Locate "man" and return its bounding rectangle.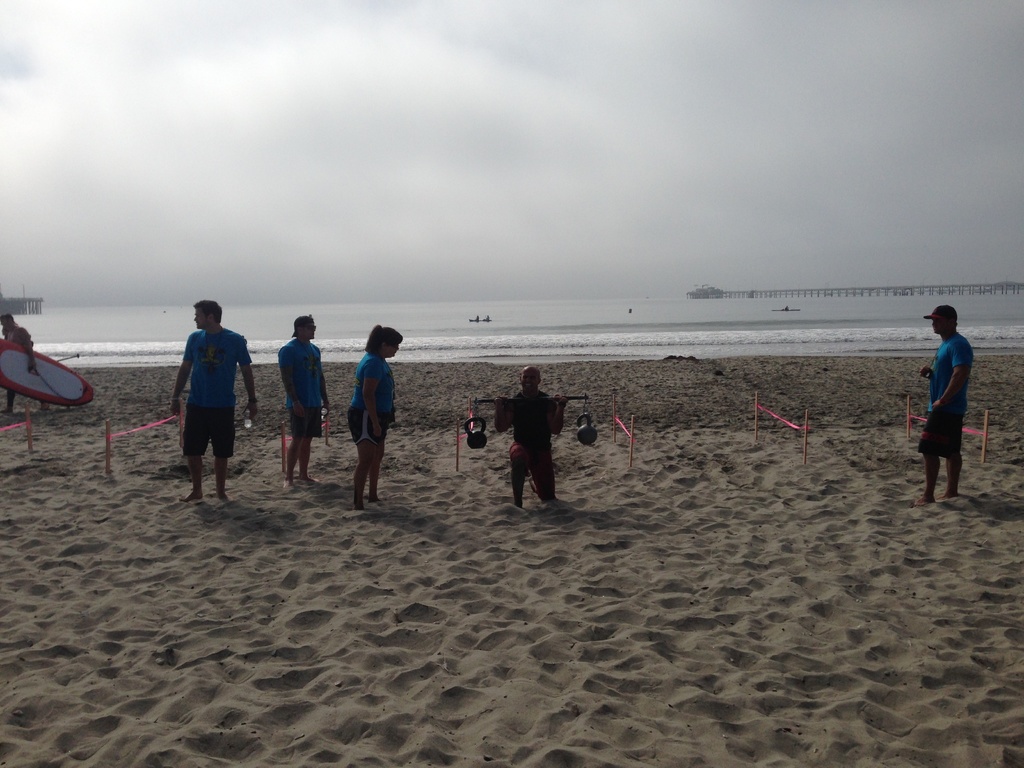
[282, 314, 326, 492].
